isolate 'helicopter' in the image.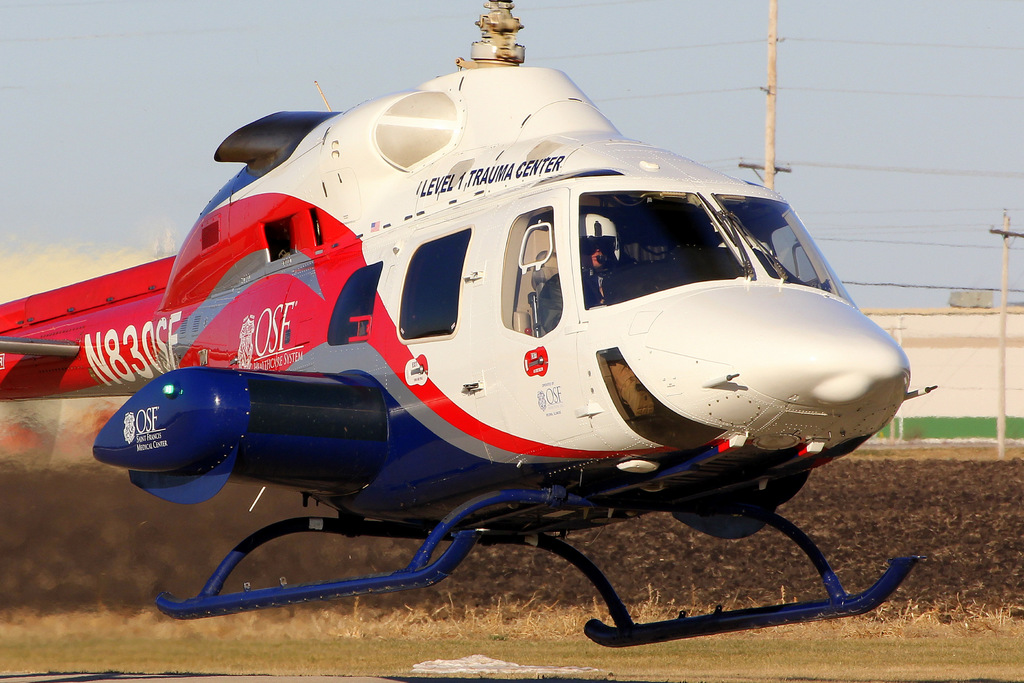
Isolated region: <bbox>57, 3, 956, 636</bbox>.
